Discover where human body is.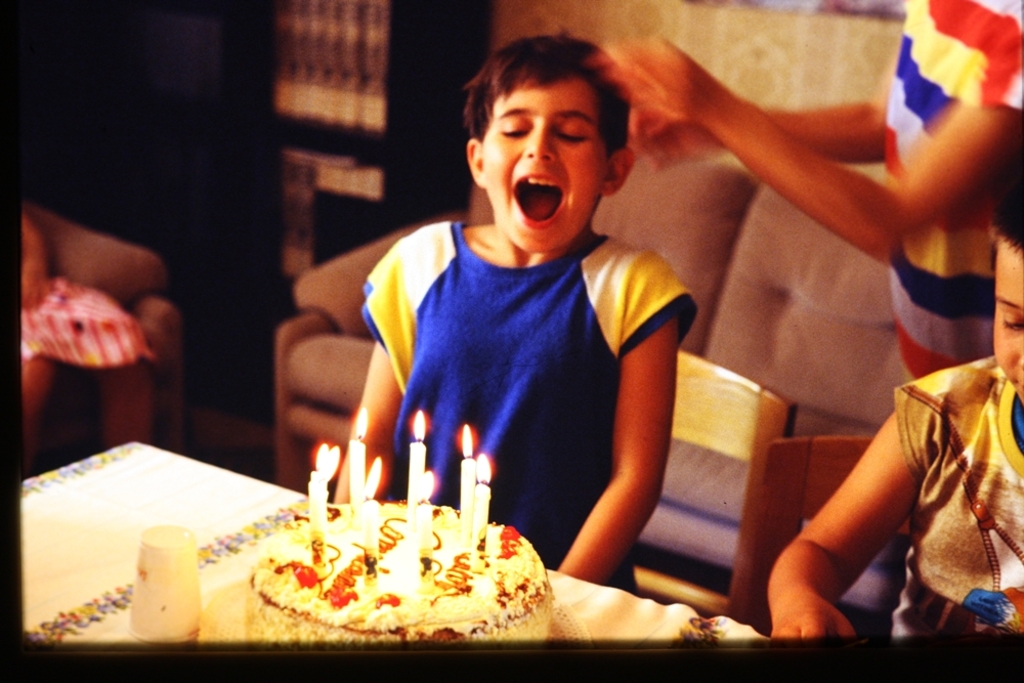
Discovered at [x1=331, y1=25, x2=697, y2=601].
